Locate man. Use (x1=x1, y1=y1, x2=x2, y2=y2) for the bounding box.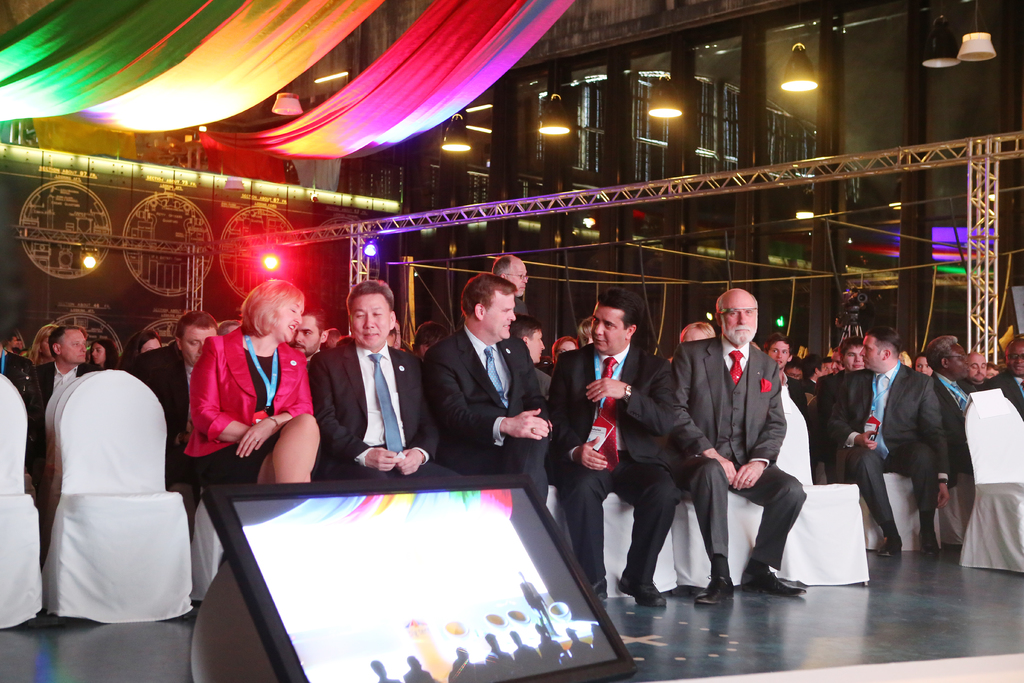
(x1=785, y1=355, x2=804, y2=379).
